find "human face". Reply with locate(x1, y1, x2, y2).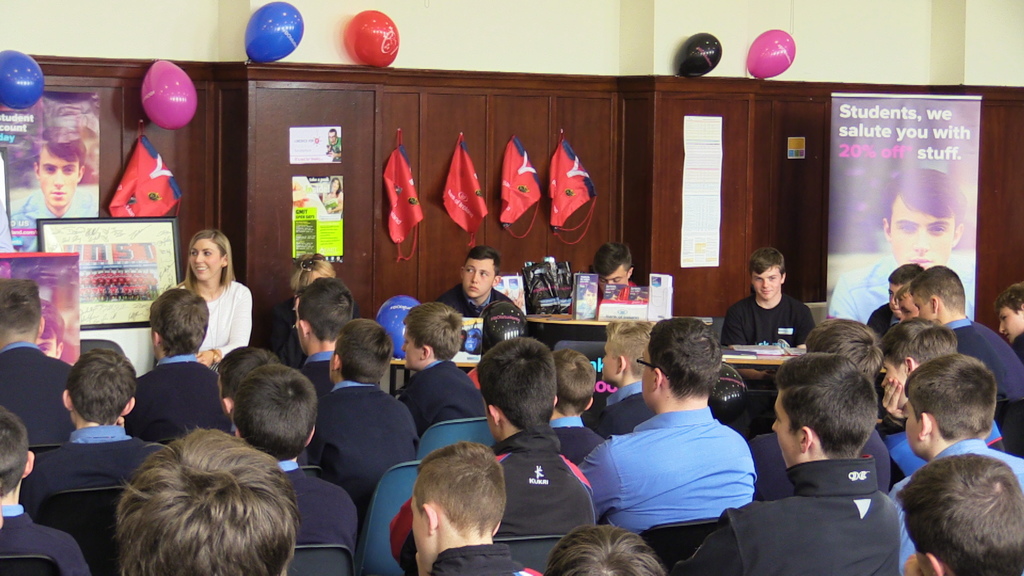
locate(886, 282, 905, 319).
